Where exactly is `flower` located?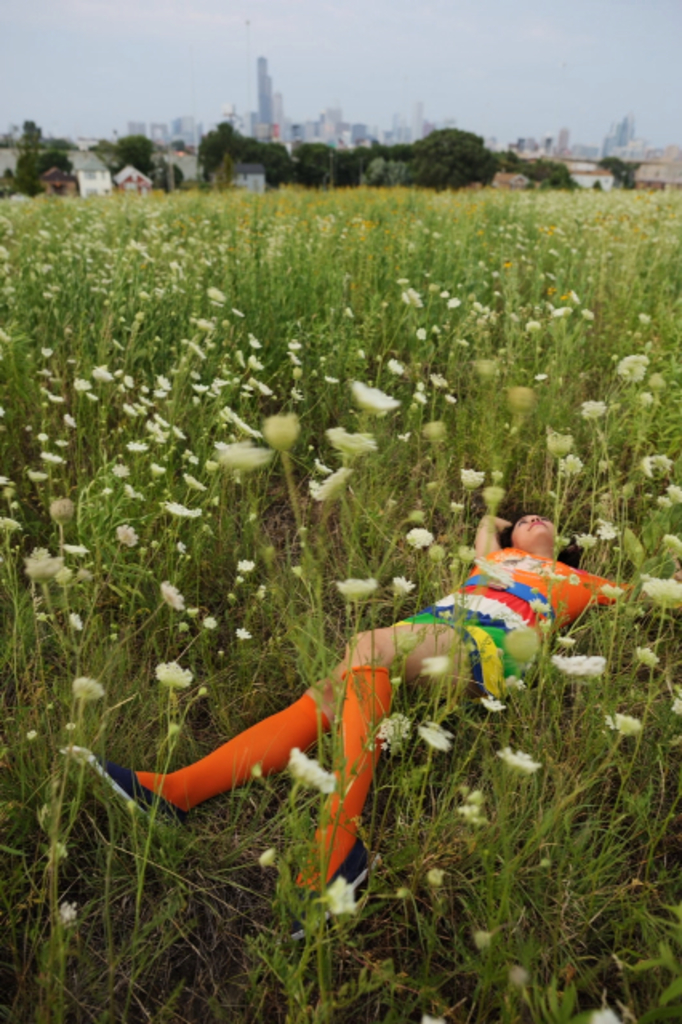
Its bounding box is 461:464:487:491.
